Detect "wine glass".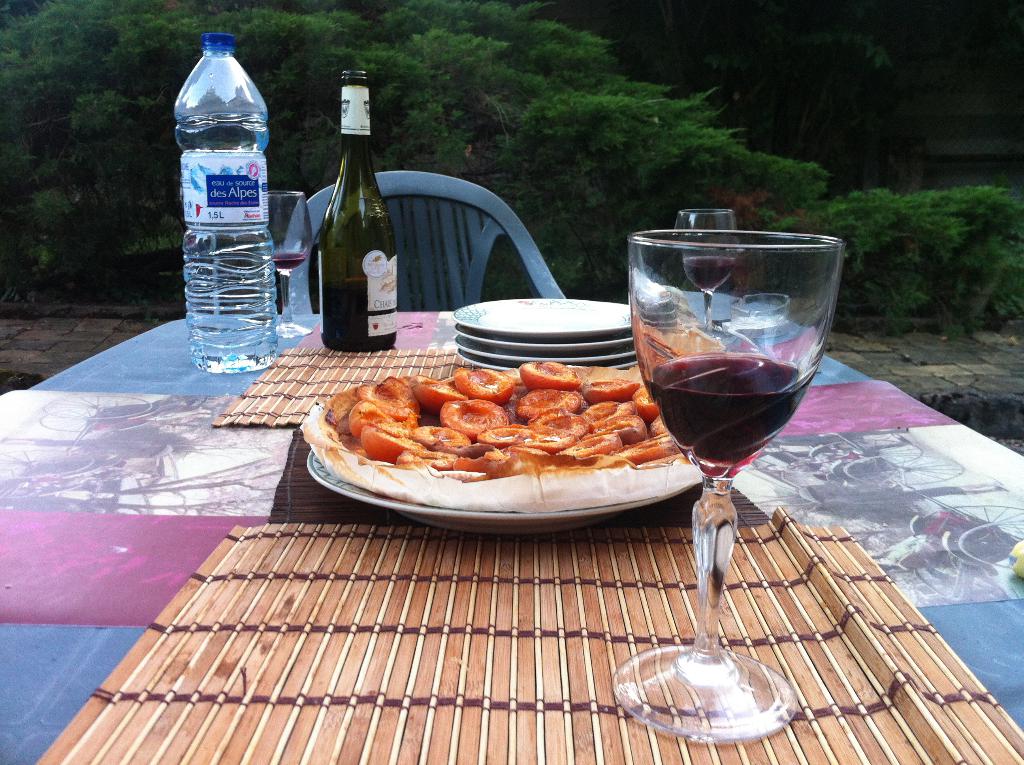
Detected at l=611, t=229, r=838, b=742.
